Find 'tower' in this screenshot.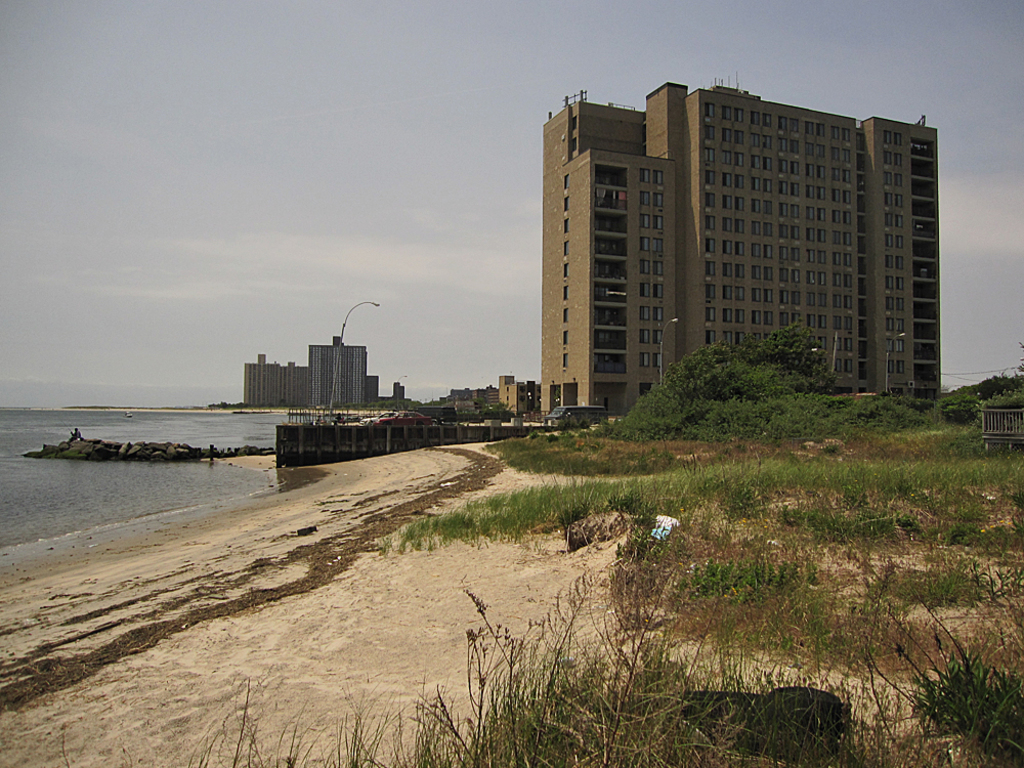
The bounding box for 'tower' is l=512, t=63, r=932, b=410.
